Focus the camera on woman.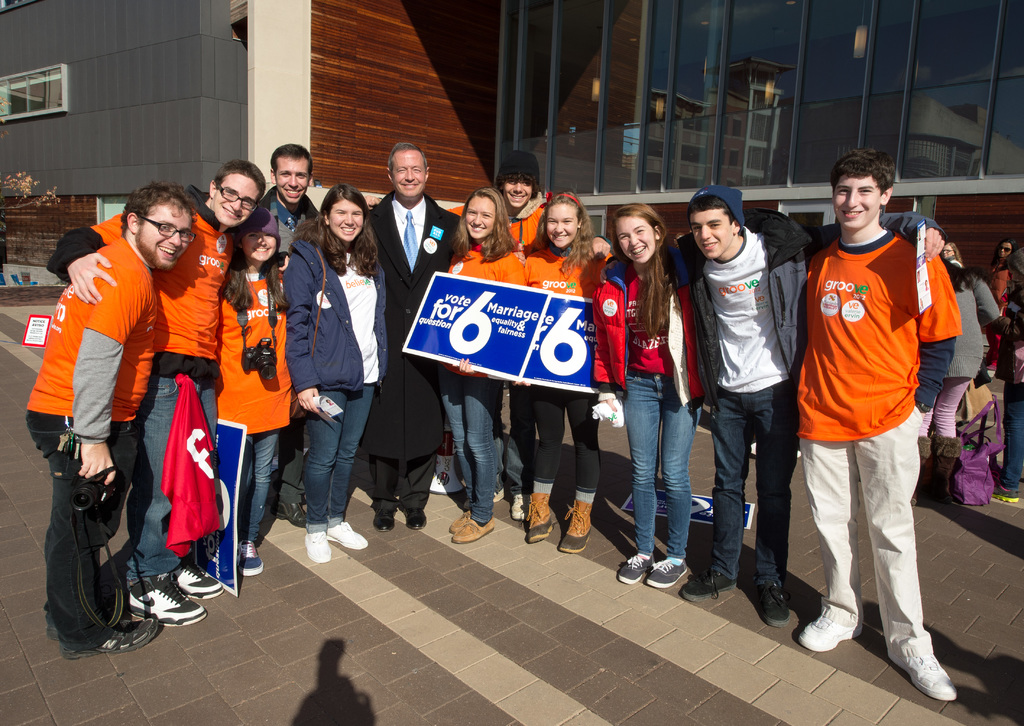
Focus region: rect(983, 236, 1018, 383).
